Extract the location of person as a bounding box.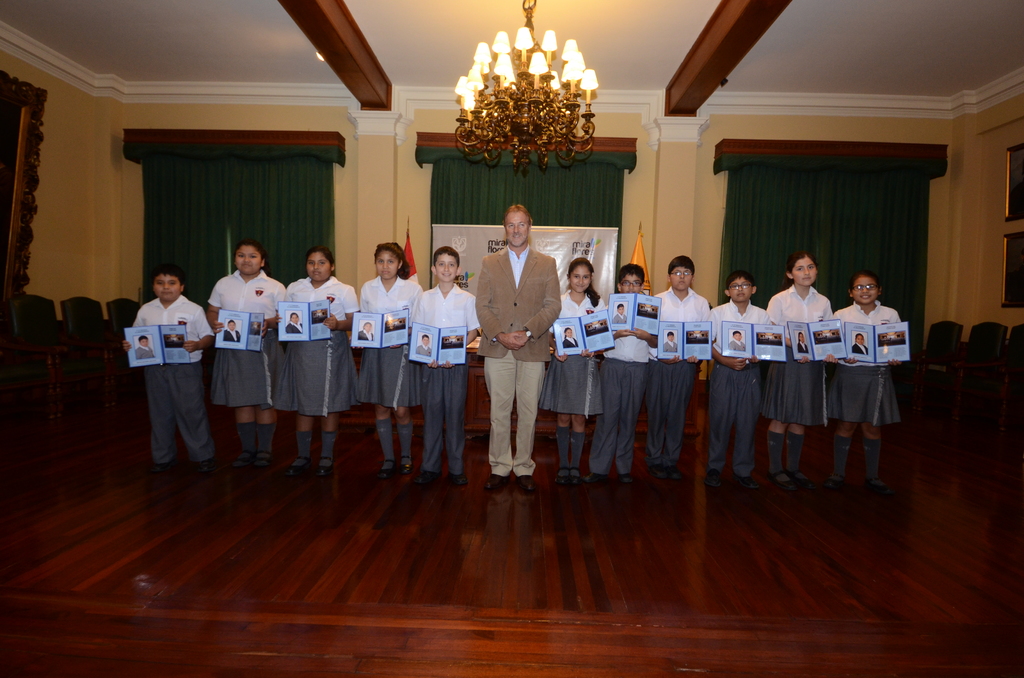
x1=136 y1=337 x2=153 y2=359.
